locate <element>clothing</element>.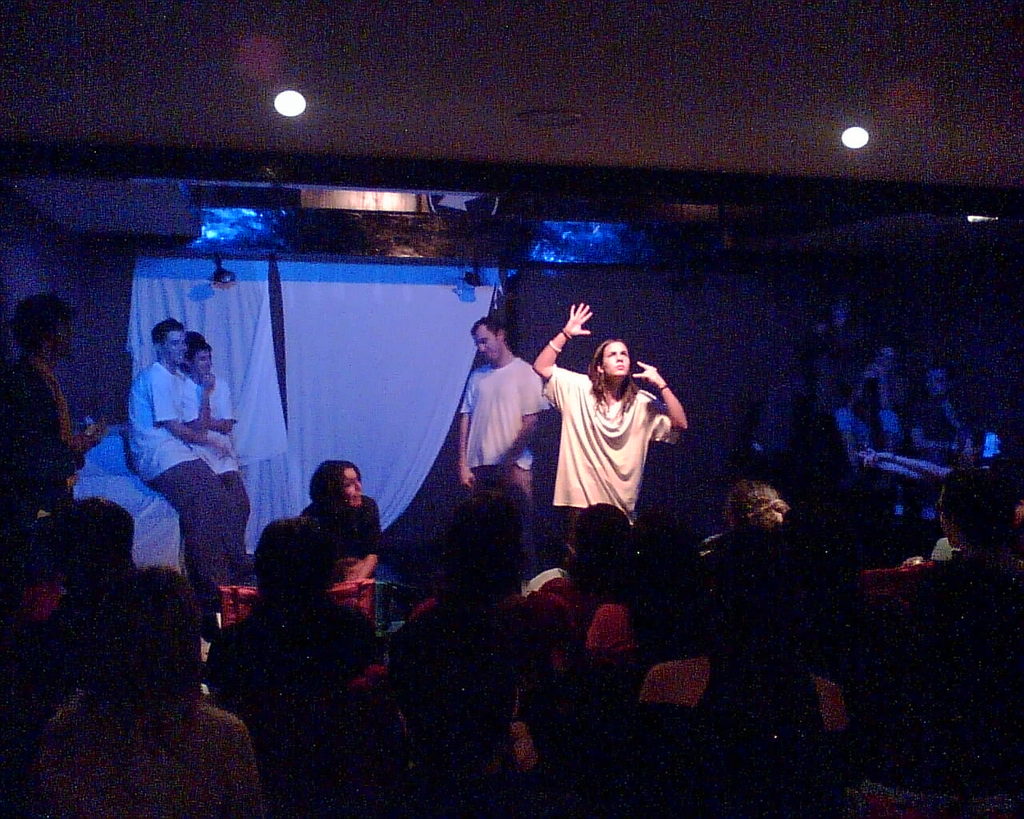
Bounding box: [33,690,258,818].
